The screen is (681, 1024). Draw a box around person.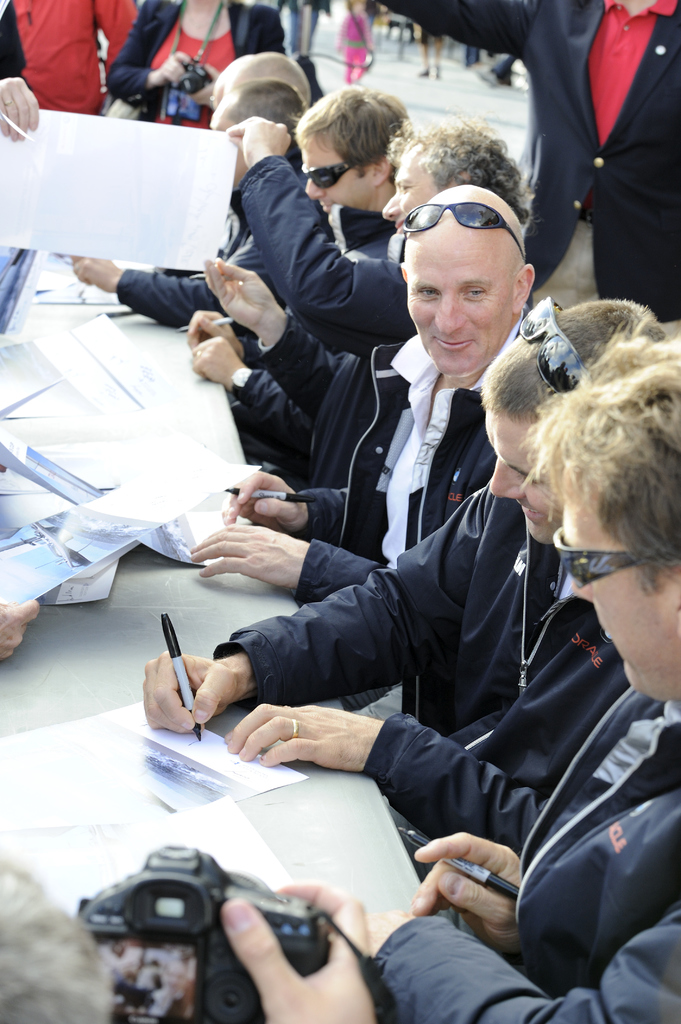
detection(0, 0, 126, 141).
